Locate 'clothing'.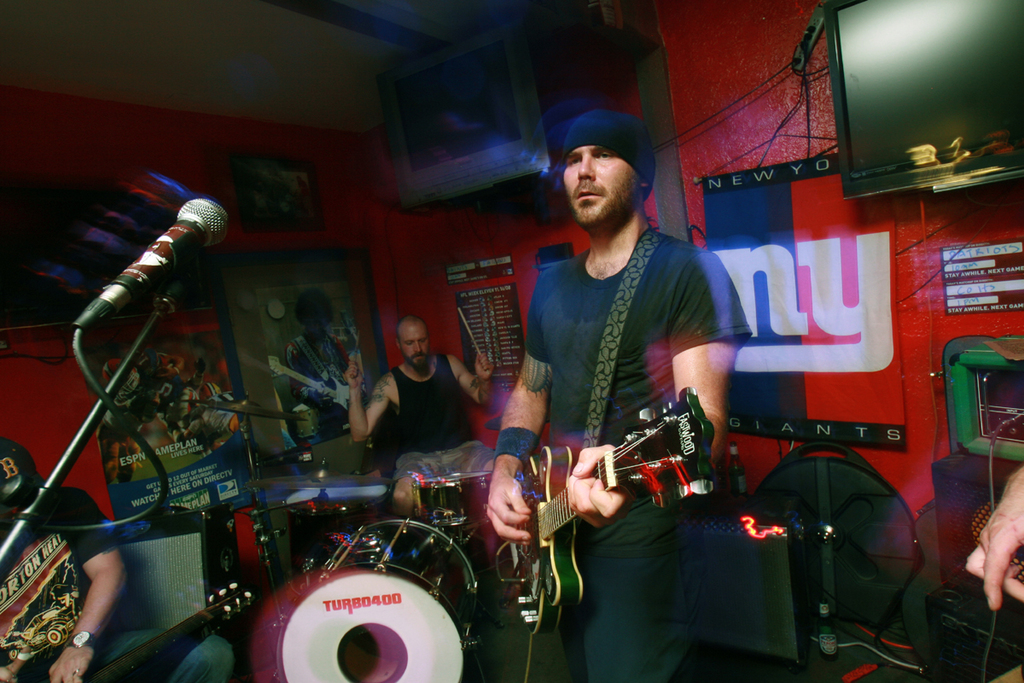
Bounding box: 0 481 236 682.
